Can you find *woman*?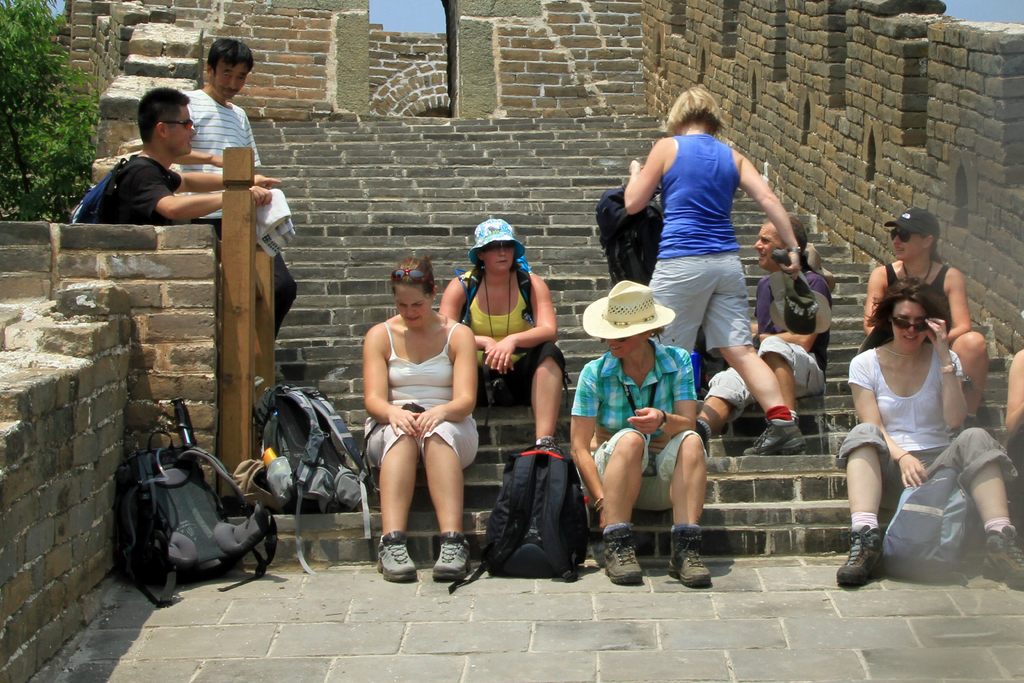
Yes, bounding box: <region>413, 213, 569, 463</region>.
